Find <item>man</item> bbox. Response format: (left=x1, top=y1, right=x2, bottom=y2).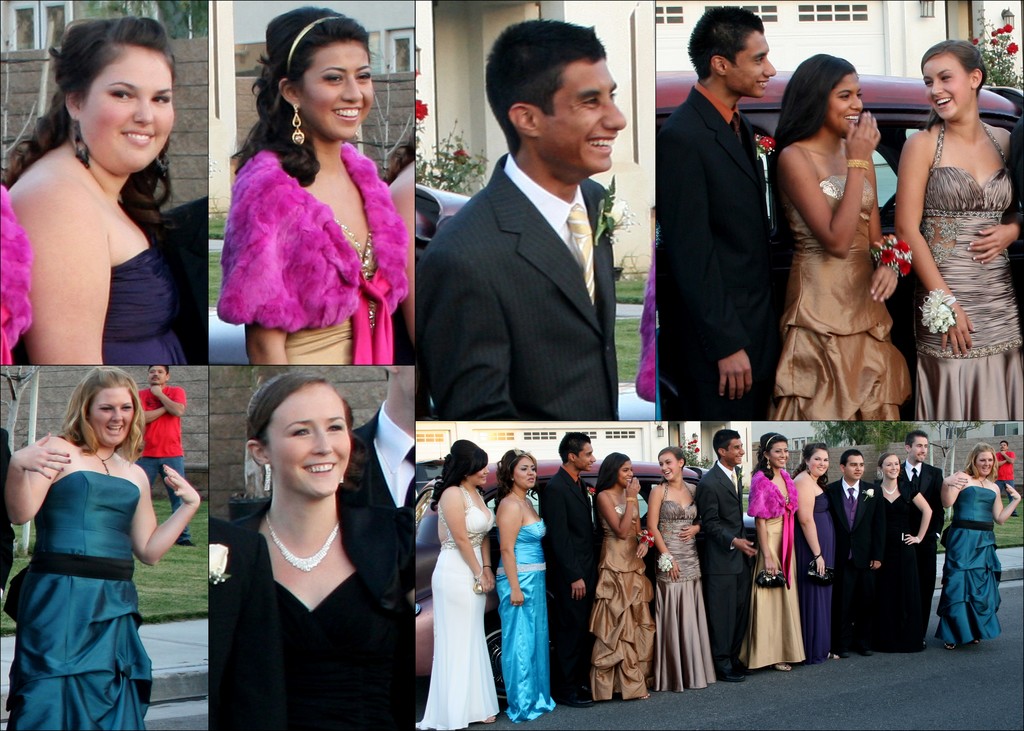
(left=334, top=365, right=414, bottom=606).
